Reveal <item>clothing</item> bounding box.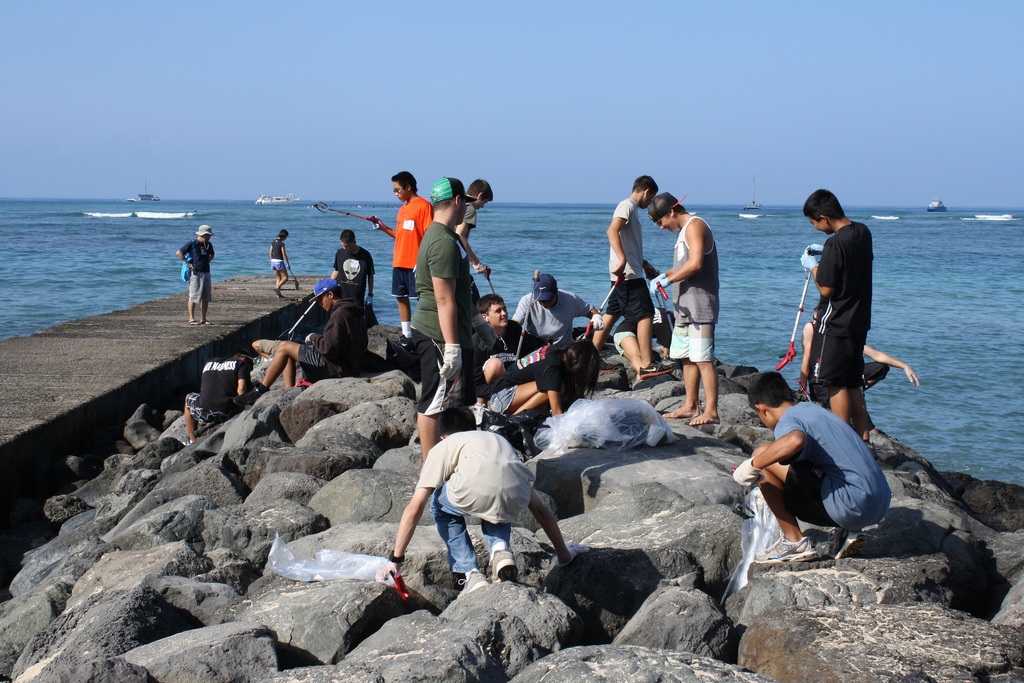
Revealed: l=180, t=240, r=215, b=304.
